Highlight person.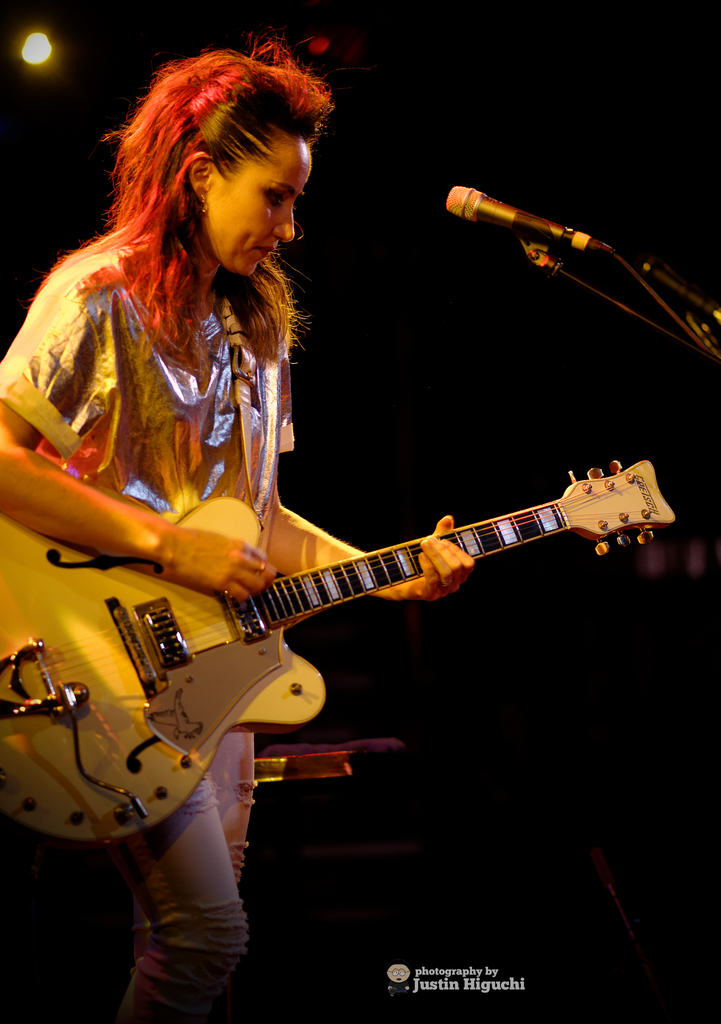
Highlighted region: bbox=[0, 37, 486, 1022].
